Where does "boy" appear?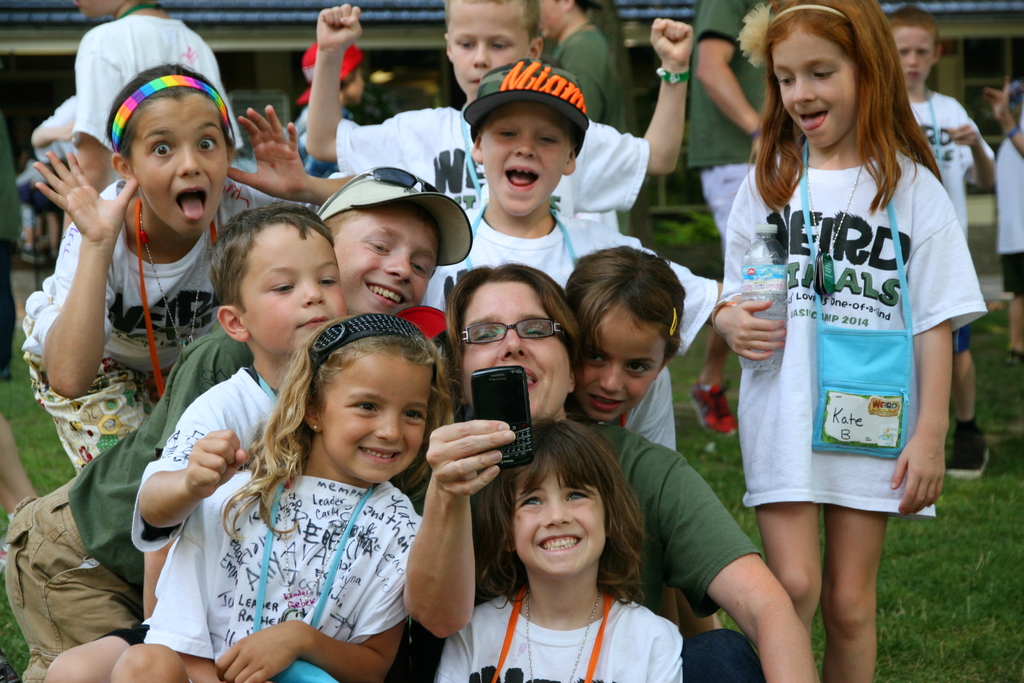
Appears at rect(428, 91, 654, 356).
